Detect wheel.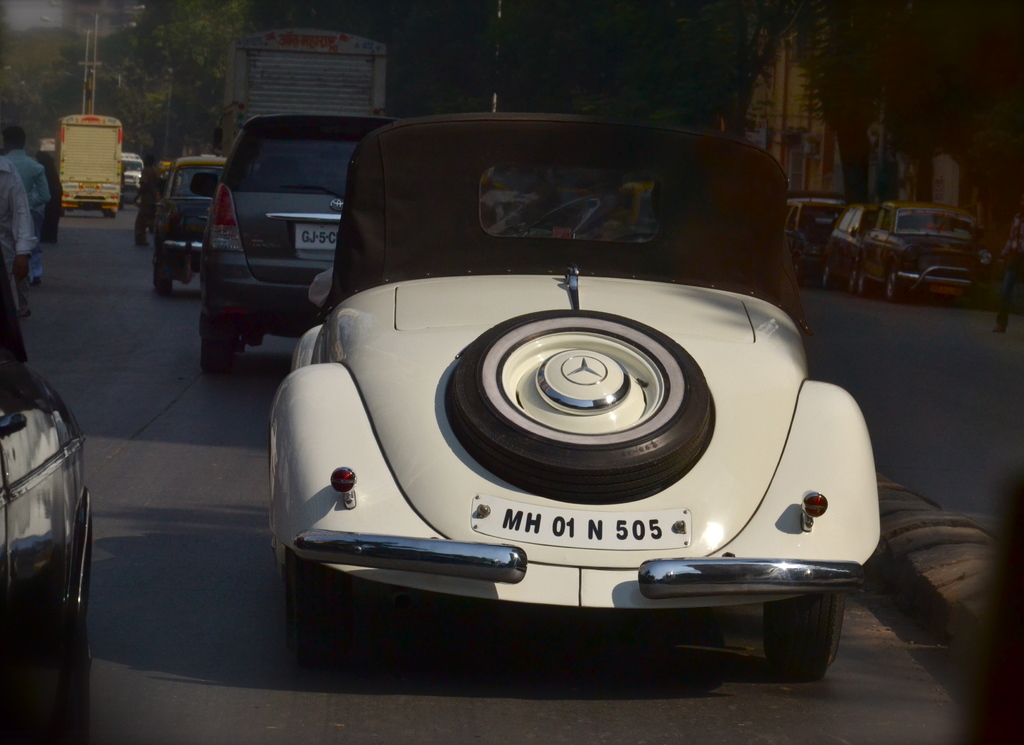
Detected at left=850, top=272, right=860, bottom=293.
